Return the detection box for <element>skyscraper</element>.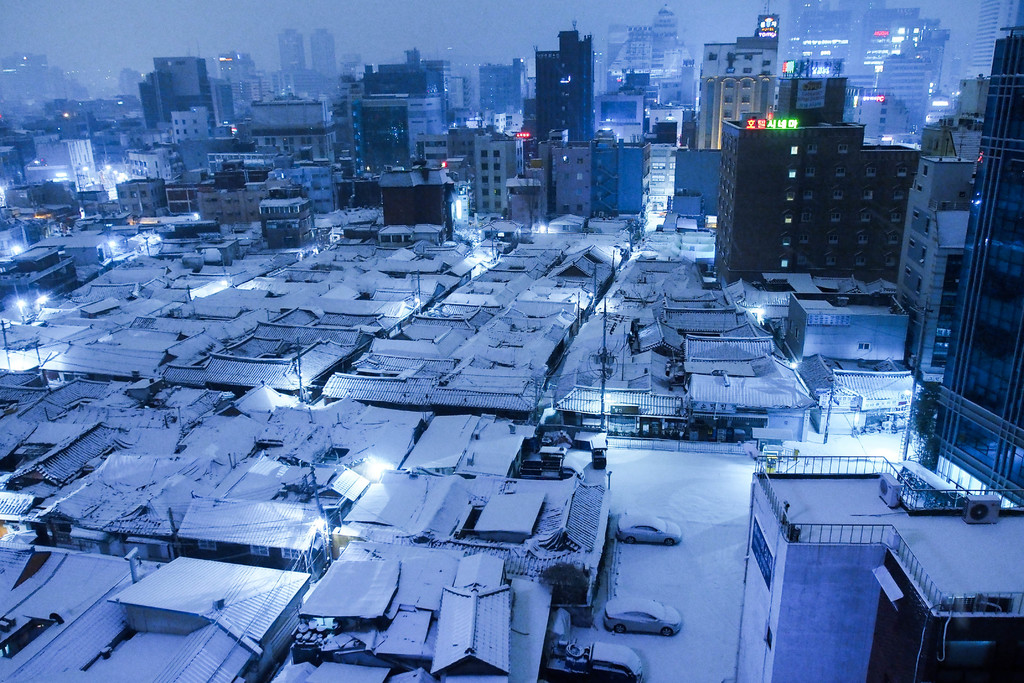
crop(888, 12, 1023, 513).
